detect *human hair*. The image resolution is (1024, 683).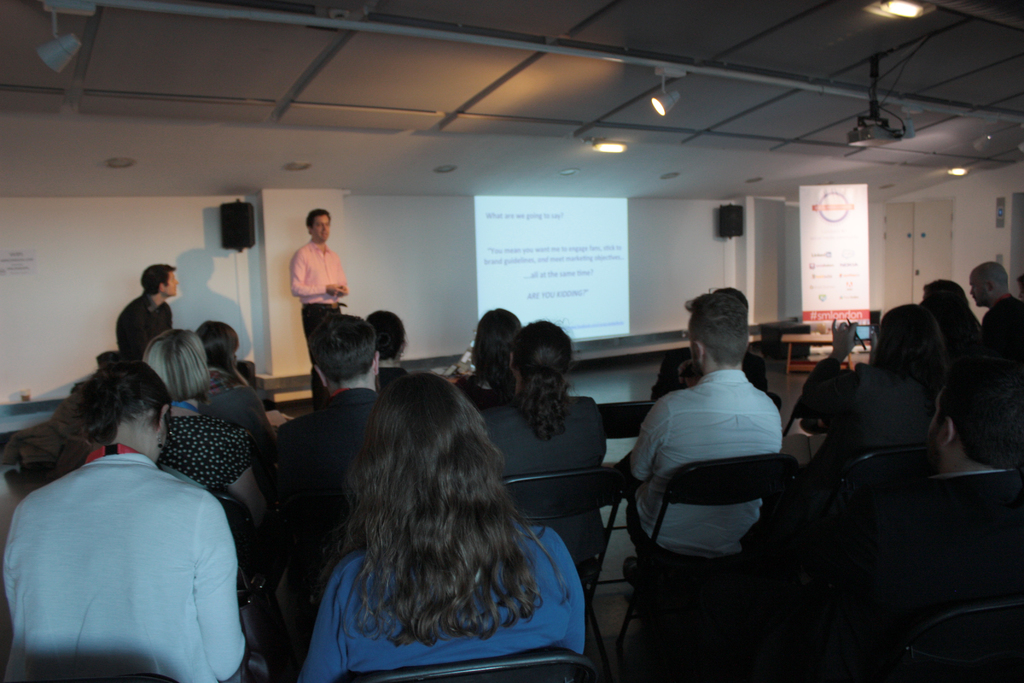
x1=195 y1=318 x2=237 y2=372.
